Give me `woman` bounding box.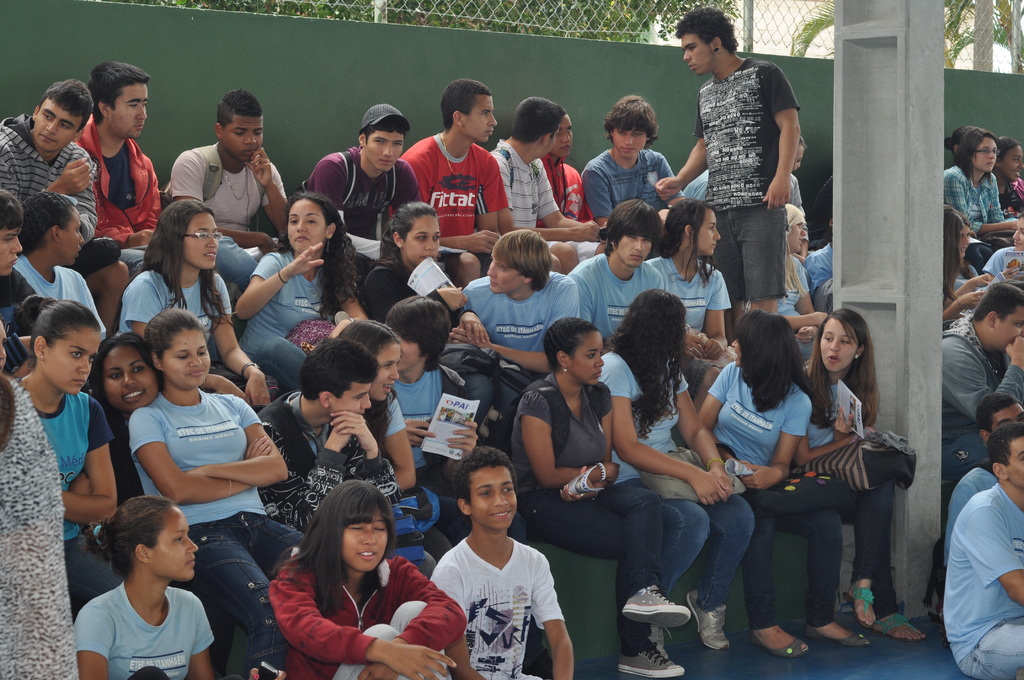
993, 138, 1023, 225.
